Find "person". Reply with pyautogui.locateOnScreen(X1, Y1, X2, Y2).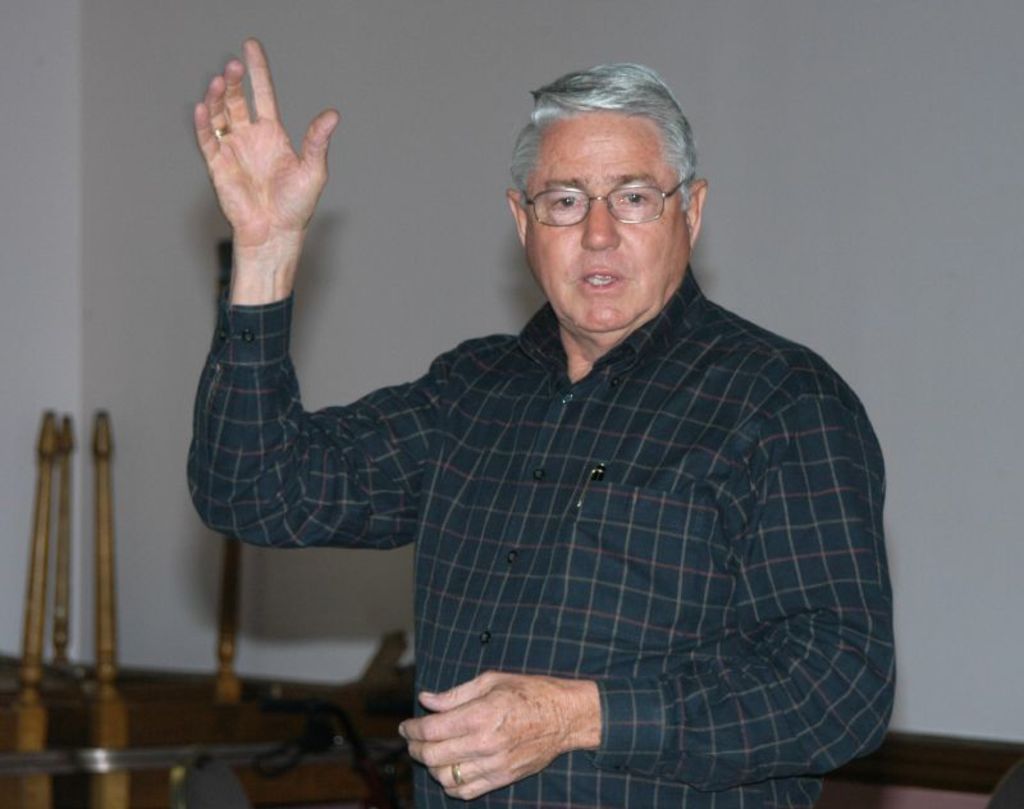
pyautogui.locateOnScreen(180, 44, 911, 808).
